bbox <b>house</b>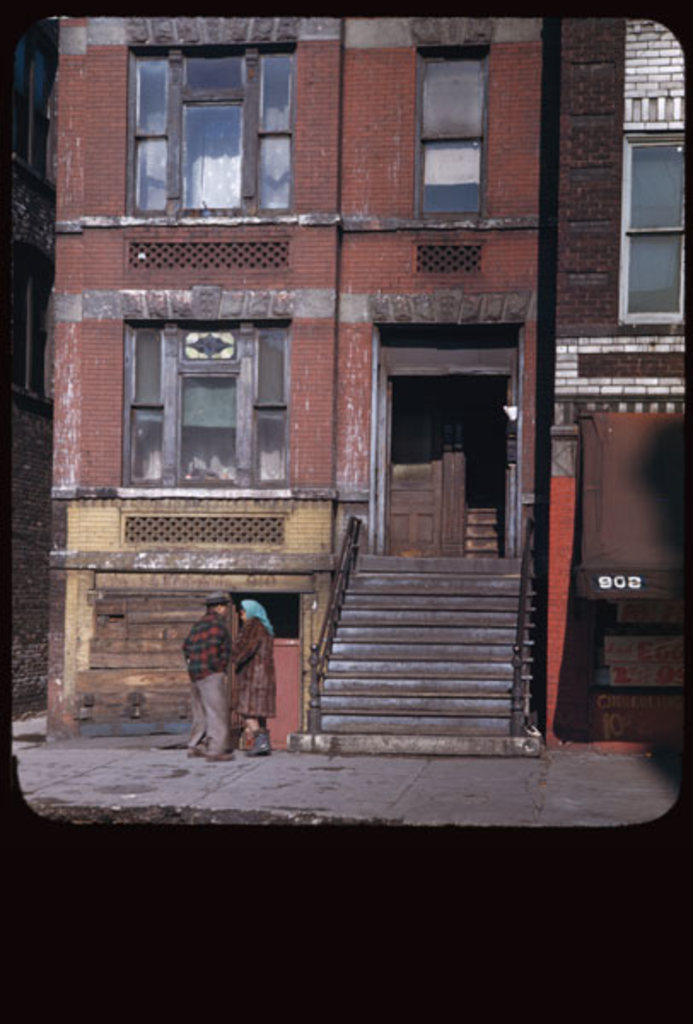
left=36, top=0, right=551, bottom=754
